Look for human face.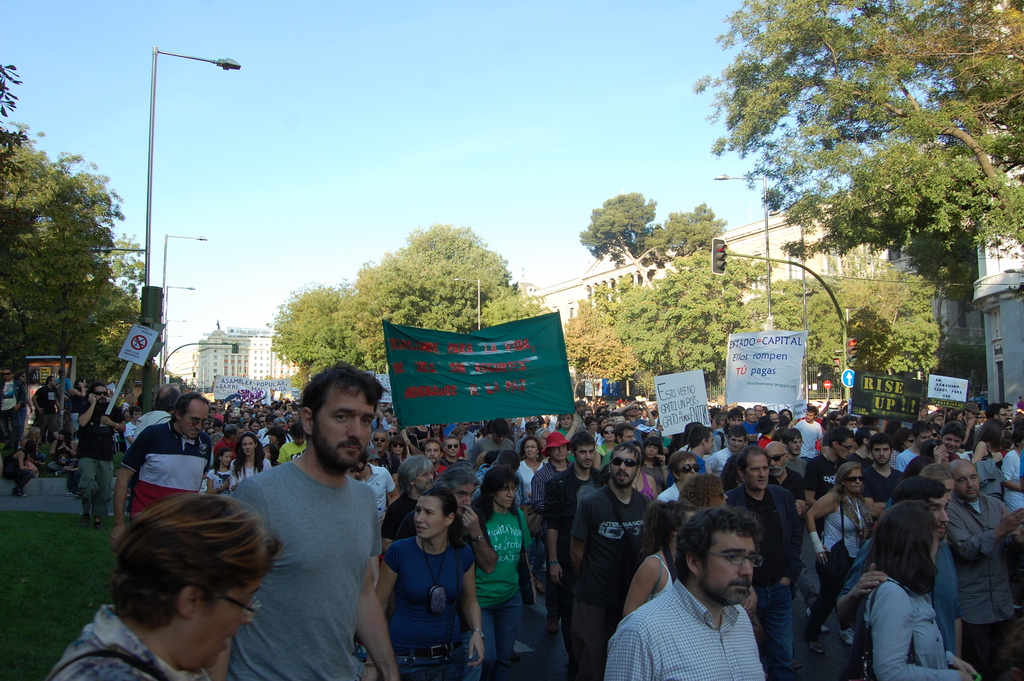
Found: [730, 416, 742, 429].
